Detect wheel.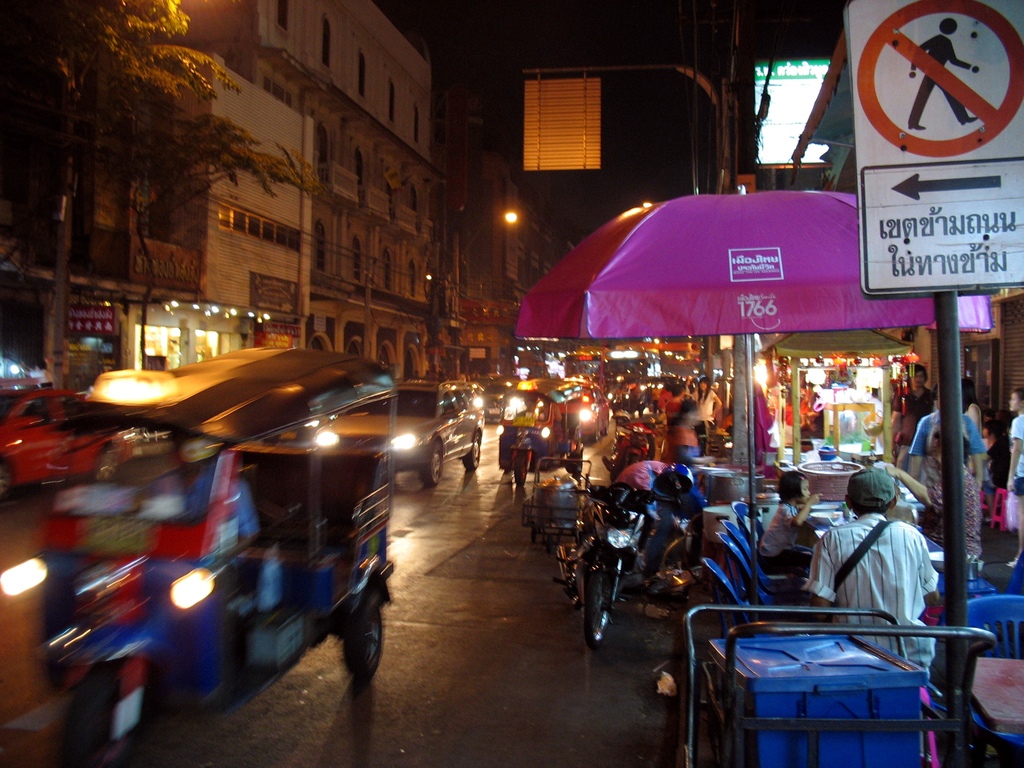
Detected at Rect(428, 441, 444, 489).
